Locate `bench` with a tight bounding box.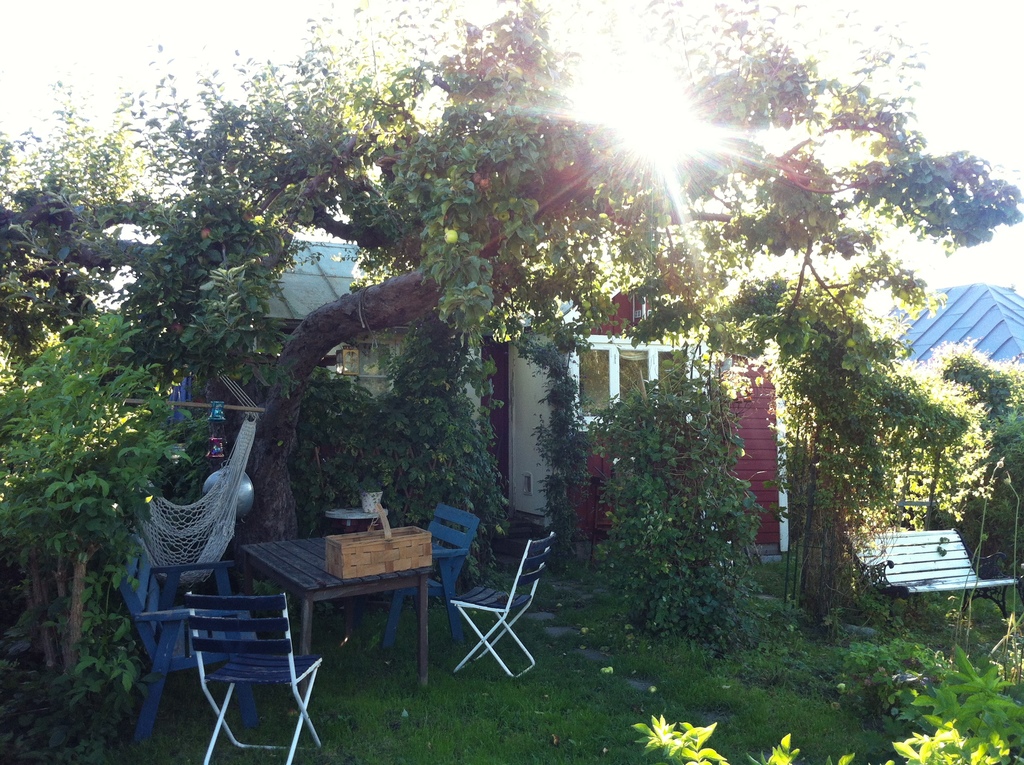
[left=873, top=522, right=996, bottom=612].
